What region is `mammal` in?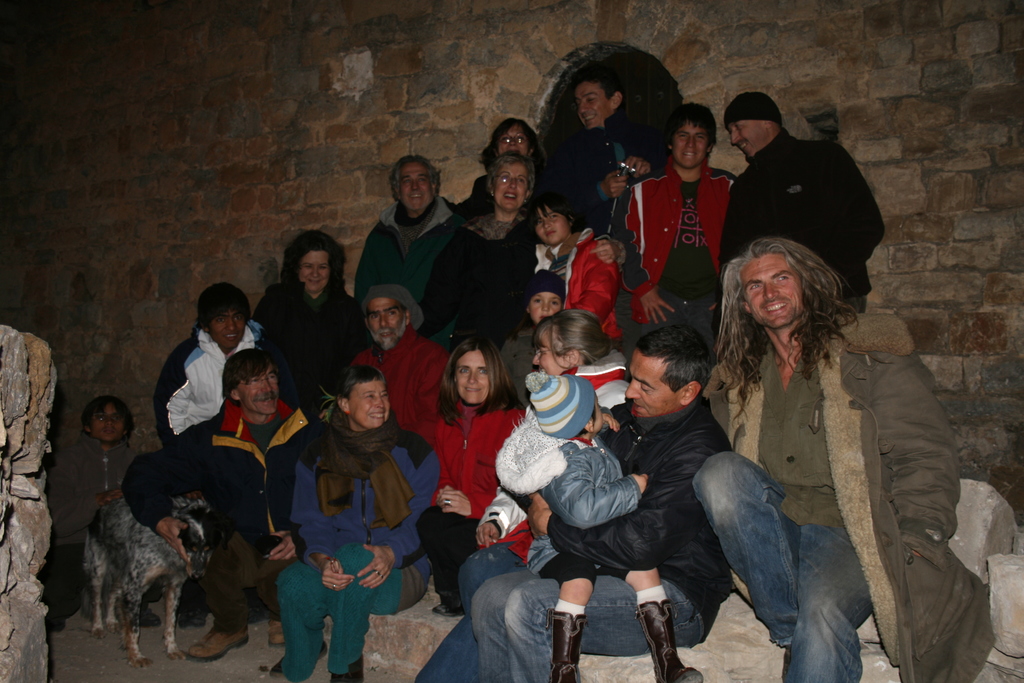
253/230/370/419.
